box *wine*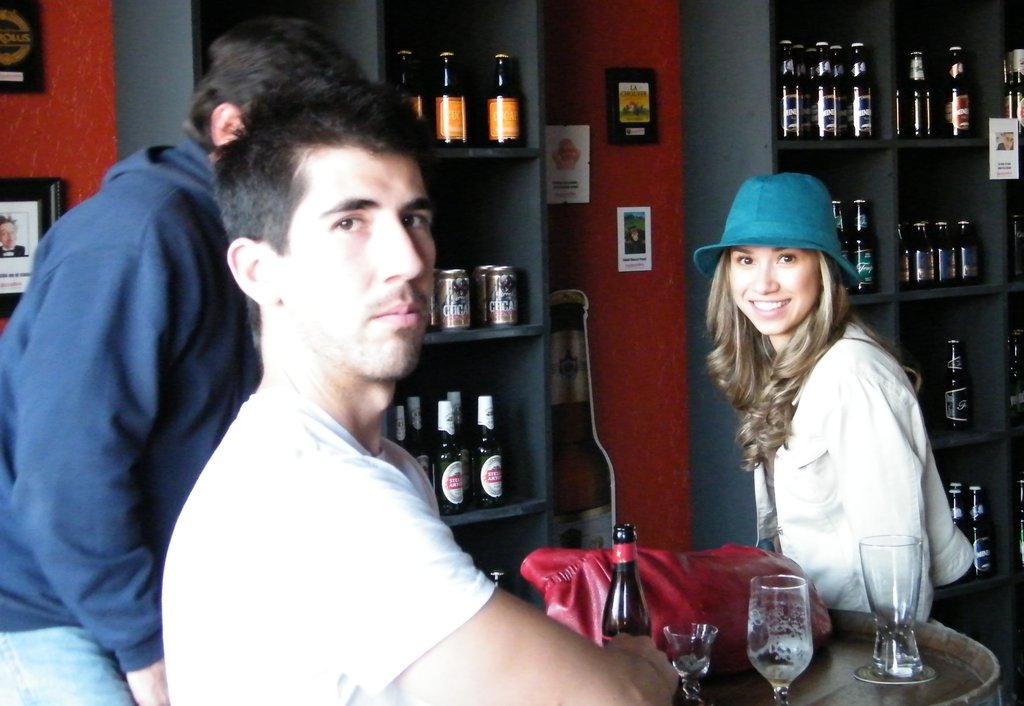
<bbox>422, 42, 477, 148</bbox>
